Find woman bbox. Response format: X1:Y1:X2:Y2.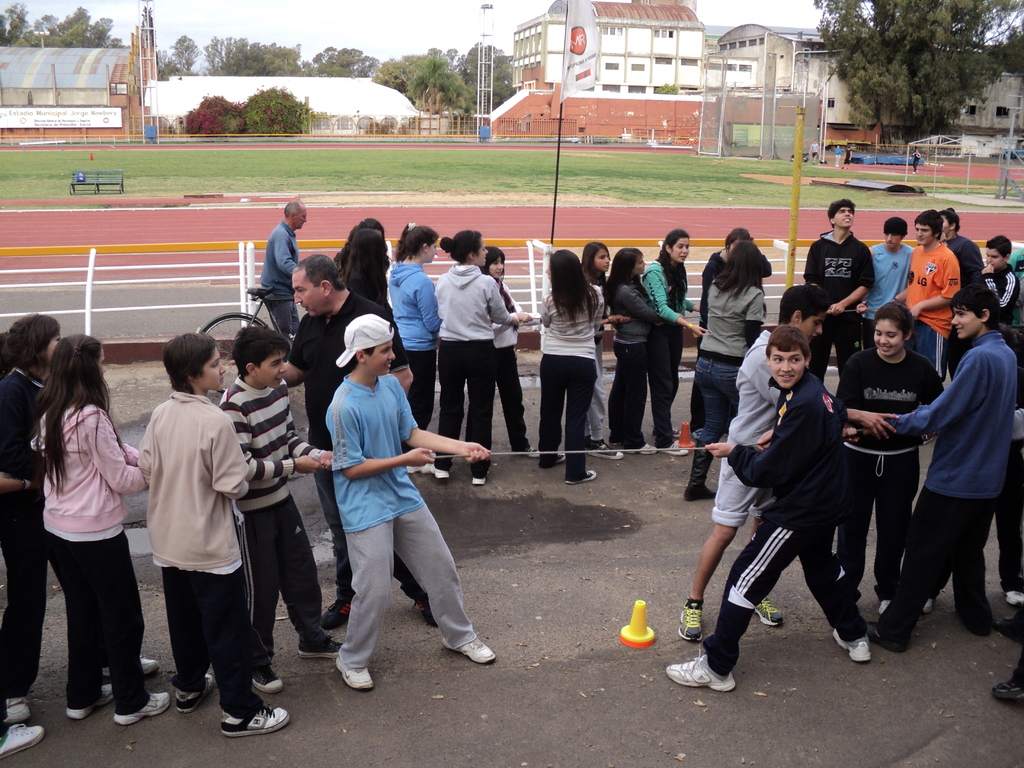
475:244:541:465.
